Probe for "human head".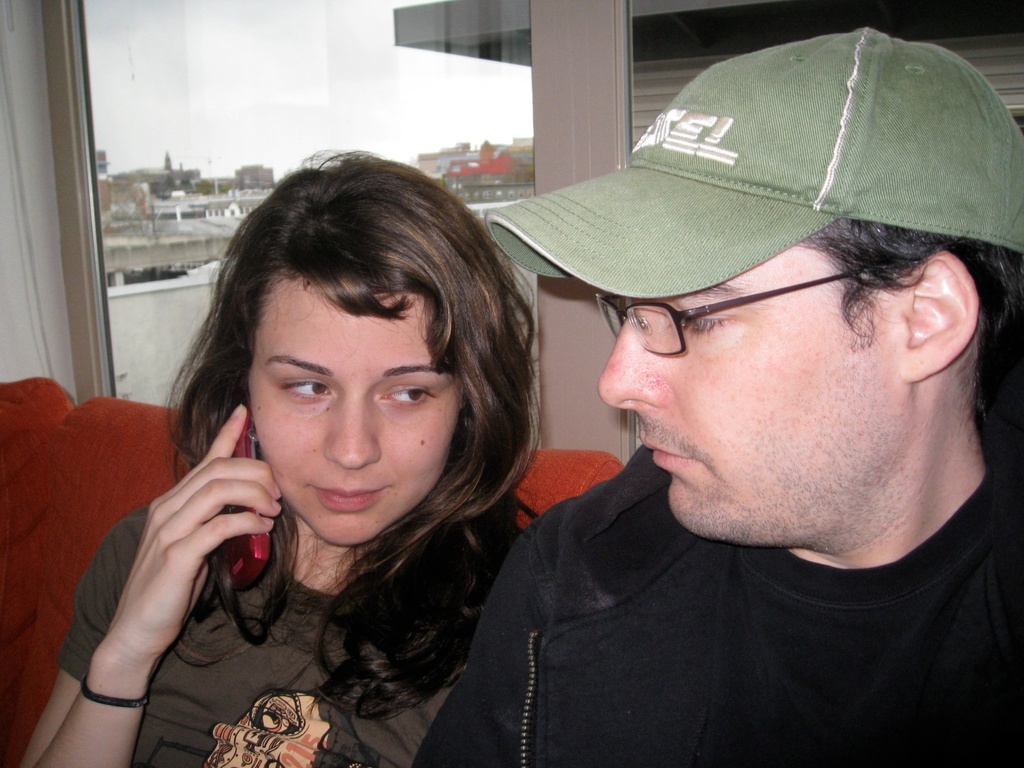
Probe result: Rect(596, 35, 1023, 552).
